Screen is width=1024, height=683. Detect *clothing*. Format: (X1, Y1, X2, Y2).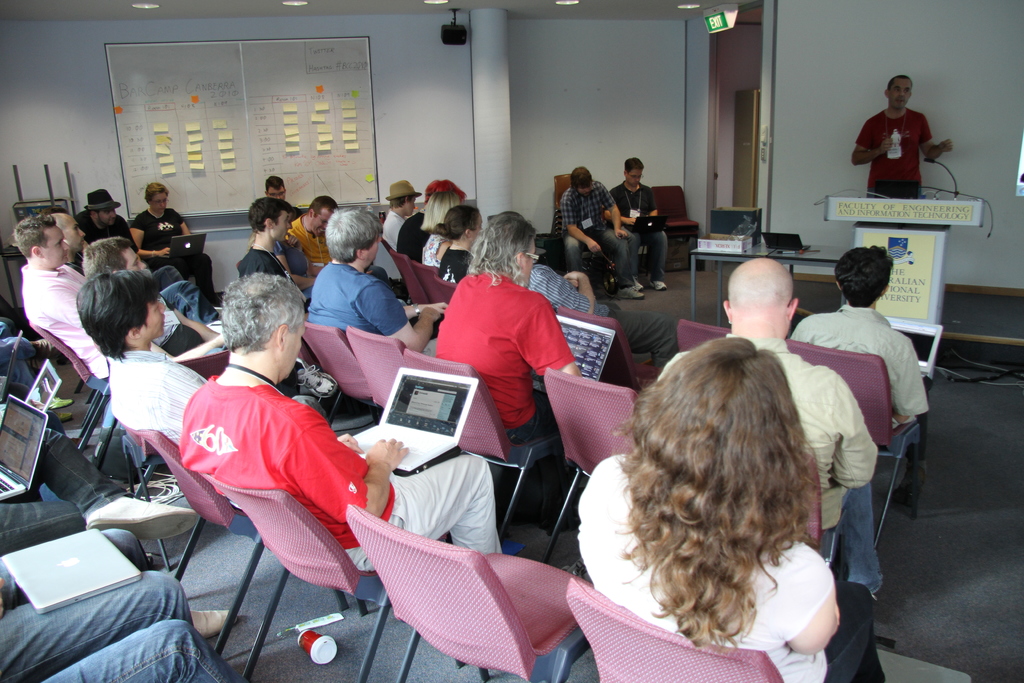
(573, 446, 878, 682).
